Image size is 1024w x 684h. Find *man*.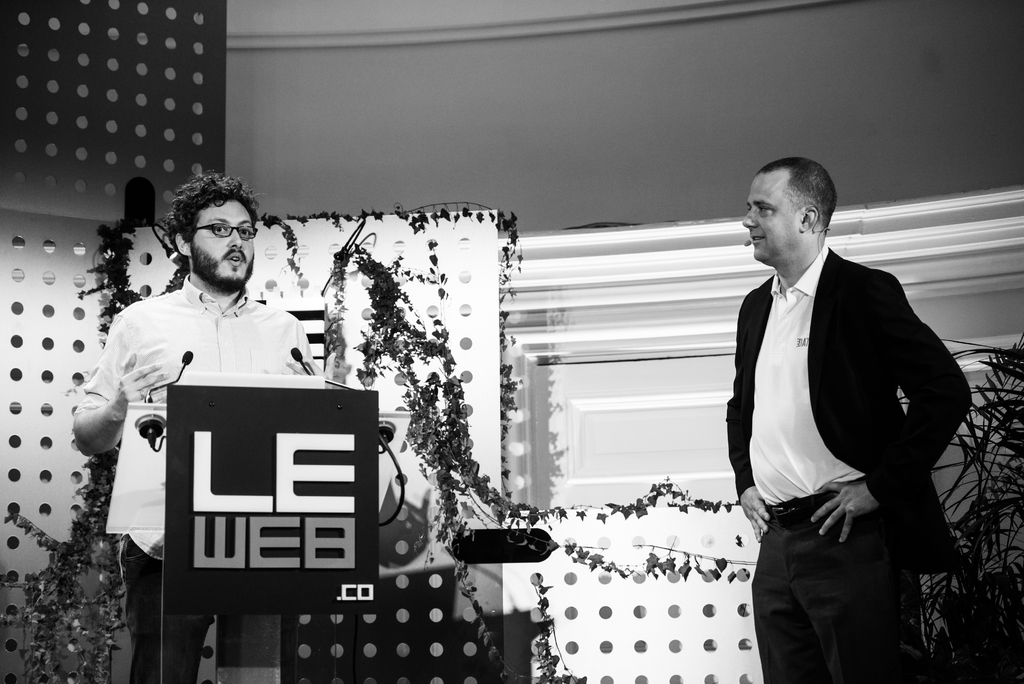
(70, 174, 319, 683).
